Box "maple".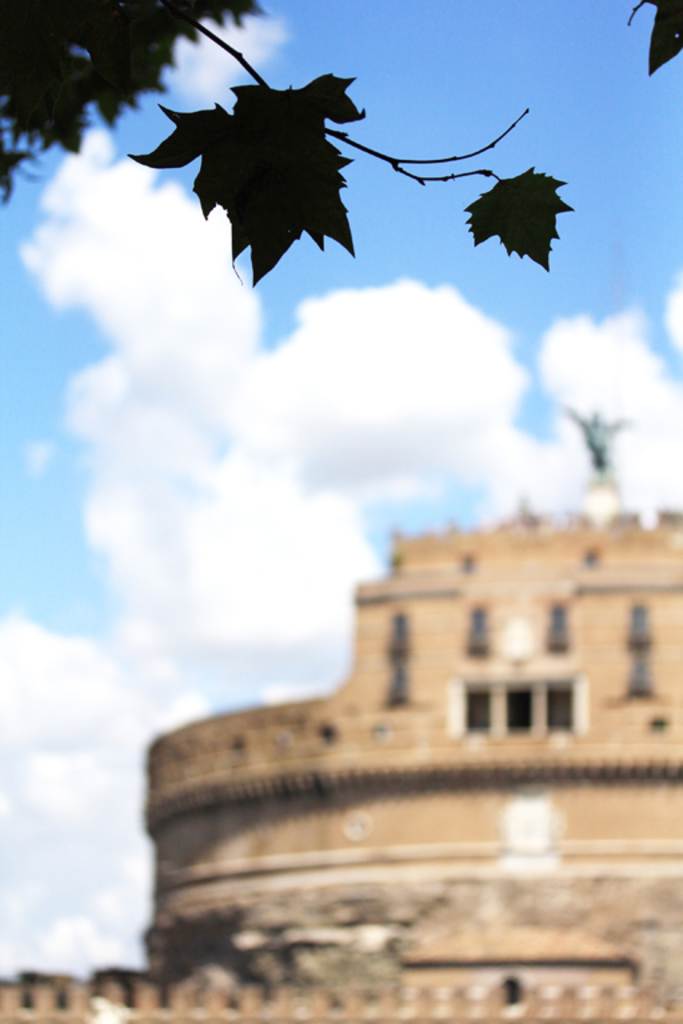
box(116, 16, 435, 272).
